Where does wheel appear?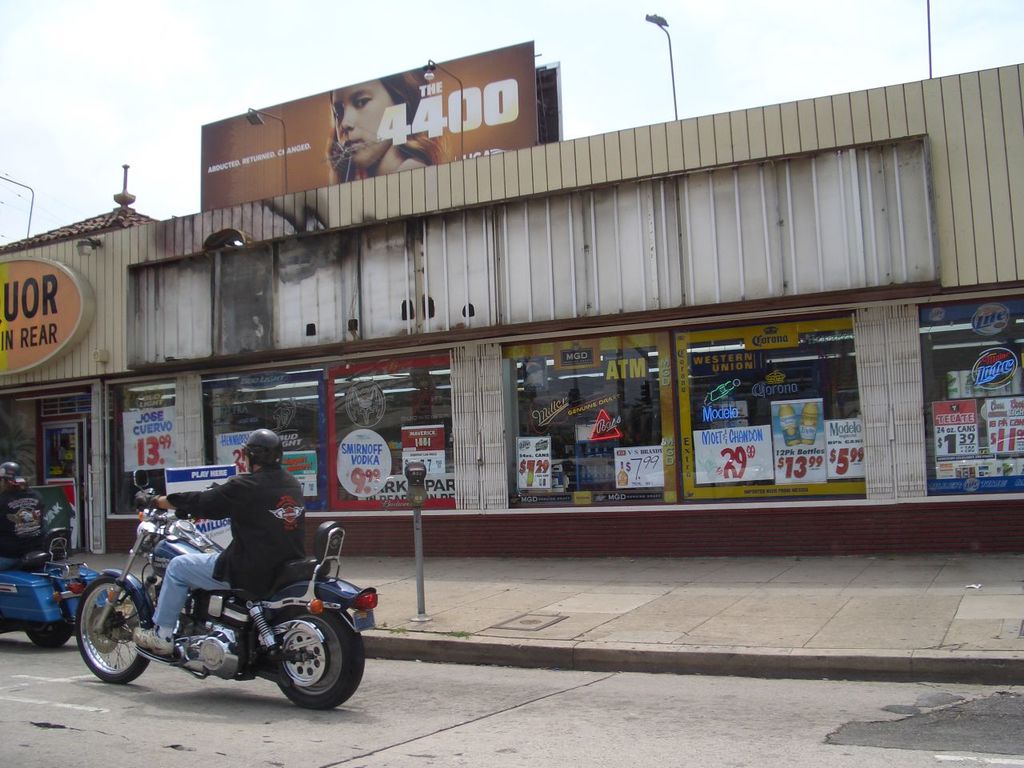
Appears at rect(22, 629, 71, 643).
